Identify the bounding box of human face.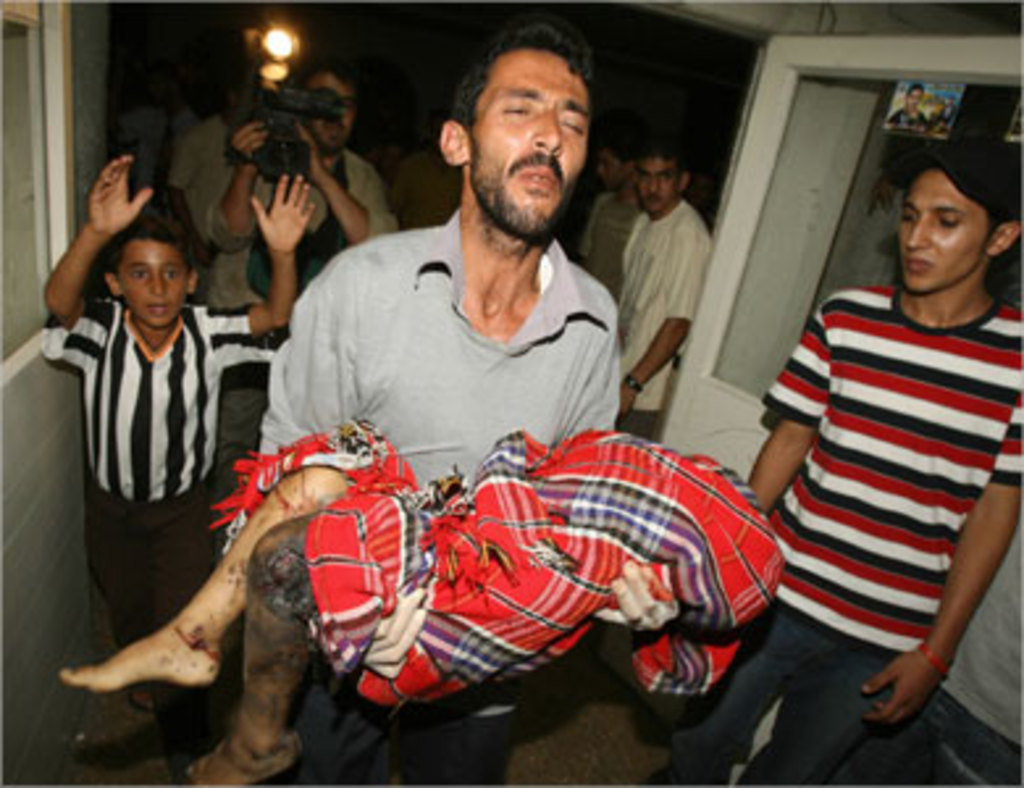
bbox(118, 239, 189, 326).
